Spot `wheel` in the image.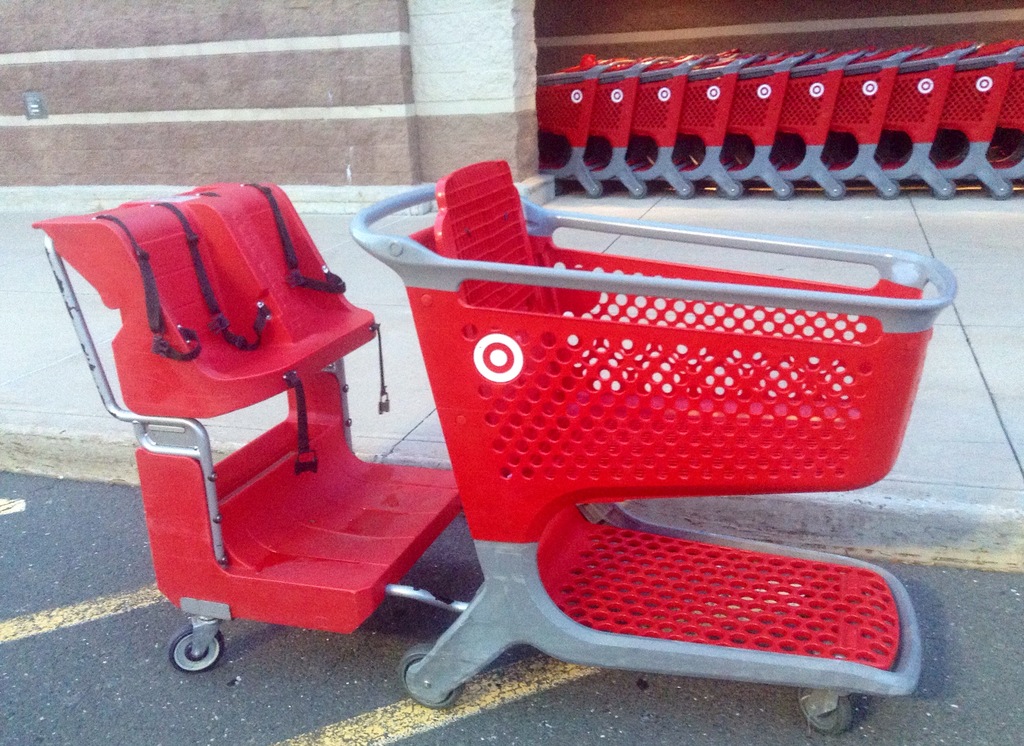
`wheel` found at region(788, 683, 854, 736).
